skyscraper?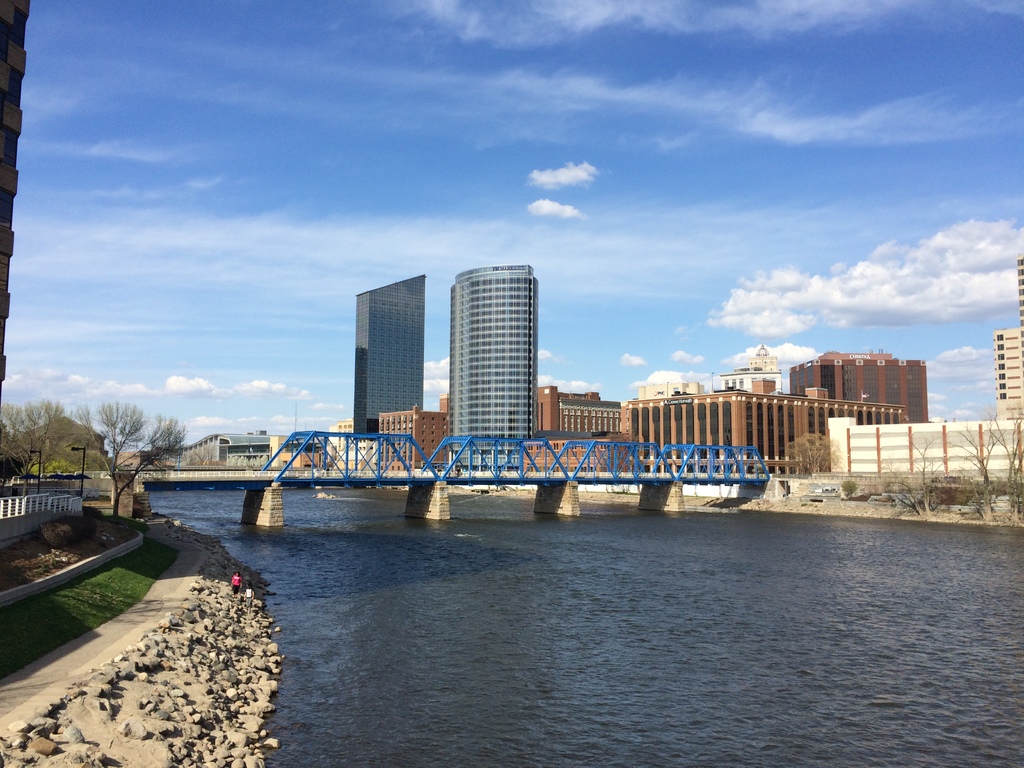
detection(530, 378, 616, 436)
